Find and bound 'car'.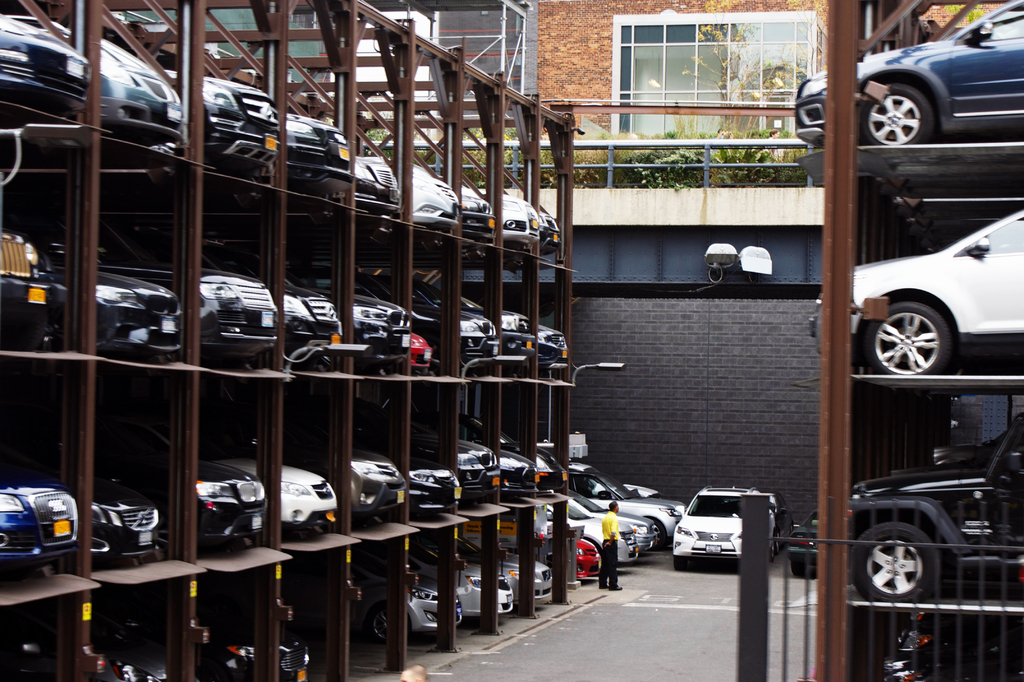
Bound: x1=346, y1=432, x2=412, y2=535.
